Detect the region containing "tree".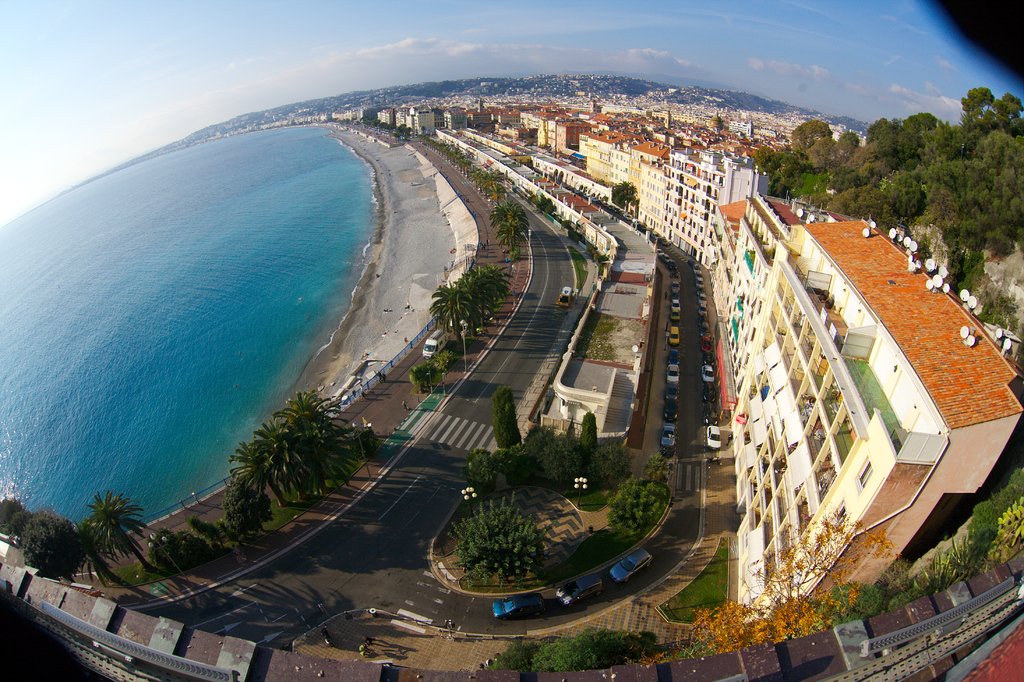
rect(637, 454, 672, 482).
